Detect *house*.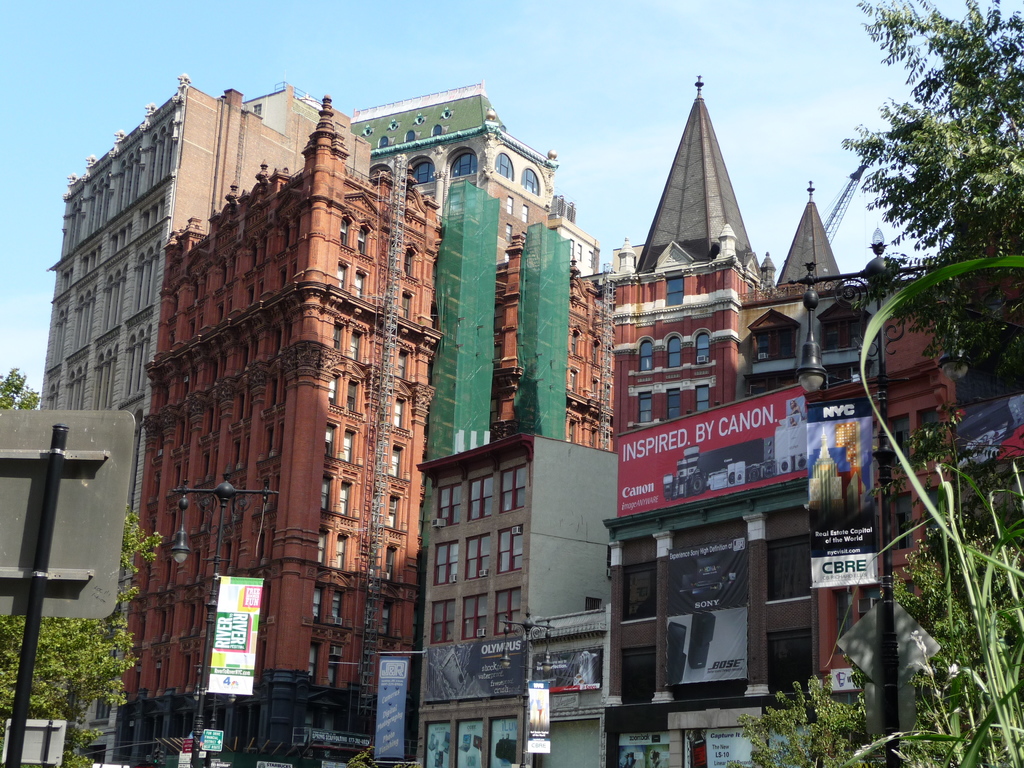
Detected at Rect(30, 73, 376, 527).
